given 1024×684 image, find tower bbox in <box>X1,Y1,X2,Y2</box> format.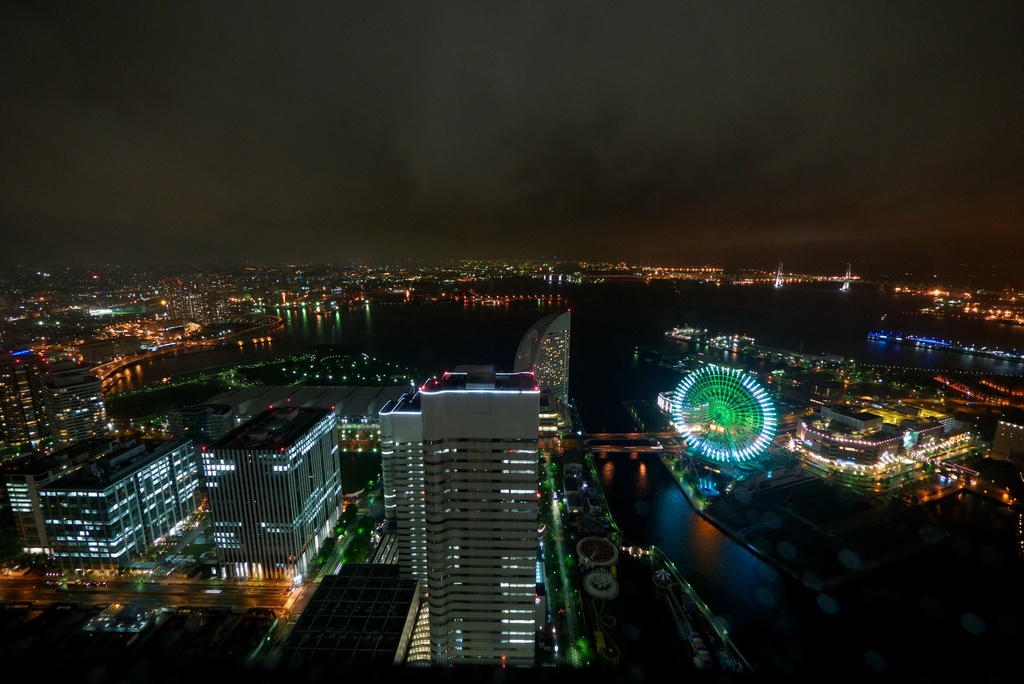
<box>198,398,350,575</box>.
